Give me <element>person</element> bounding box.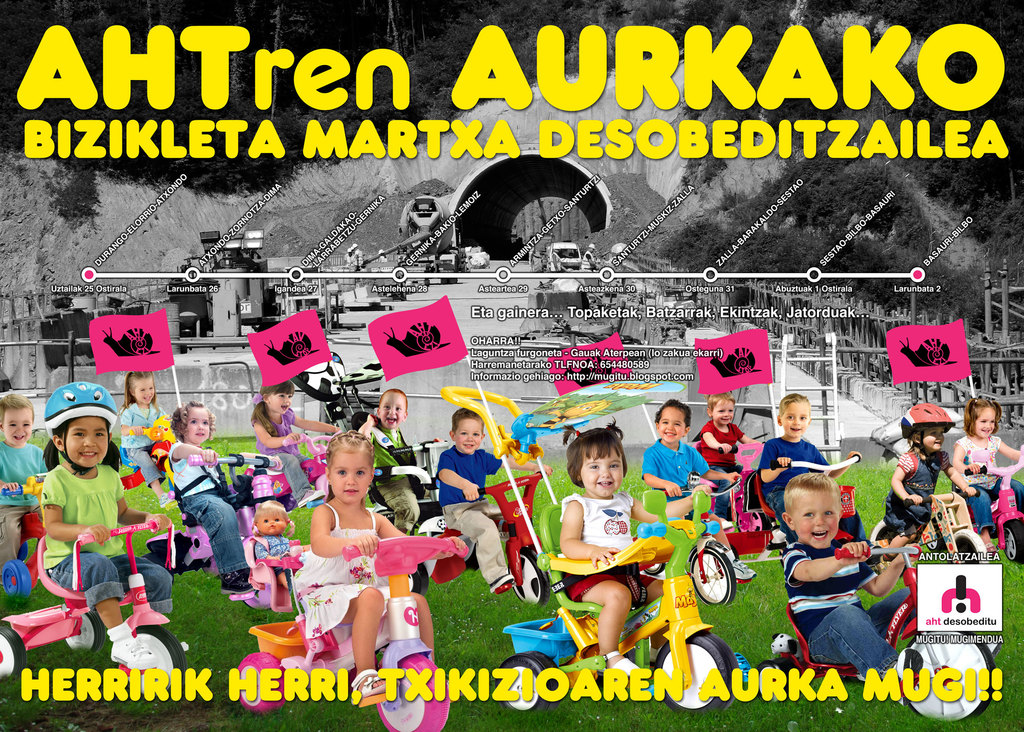
box=[305, 432, 411, 712].
